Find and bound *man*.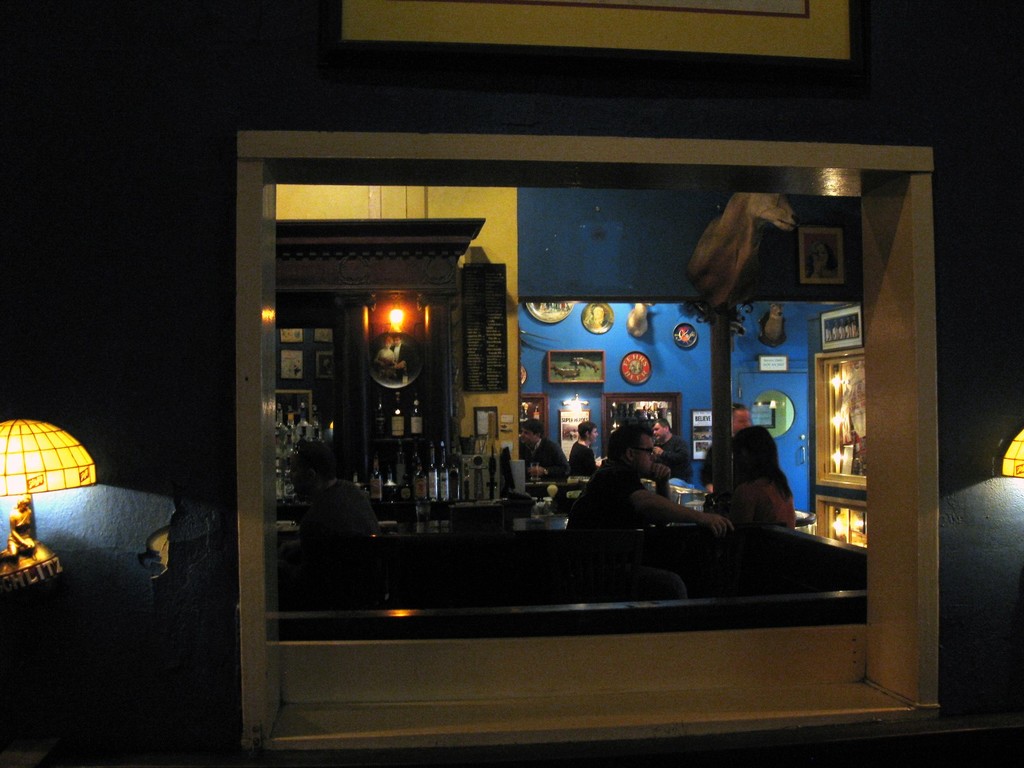
Bound: crop(568, 417, 707, 556).
